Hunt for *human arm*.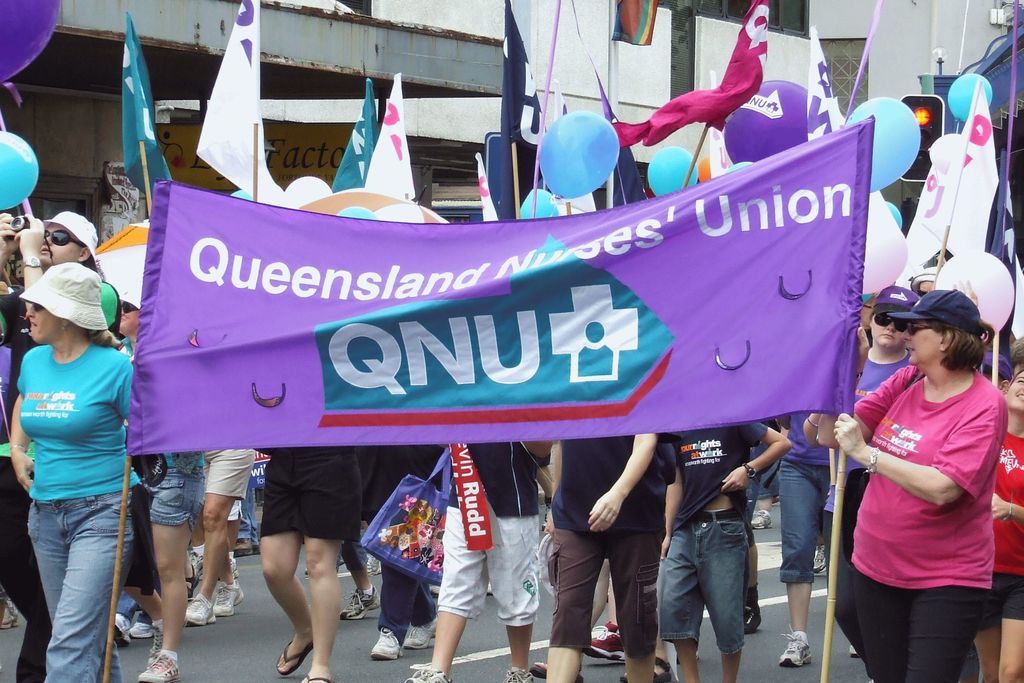
Hunted down at (662, 465, 684, 565).
